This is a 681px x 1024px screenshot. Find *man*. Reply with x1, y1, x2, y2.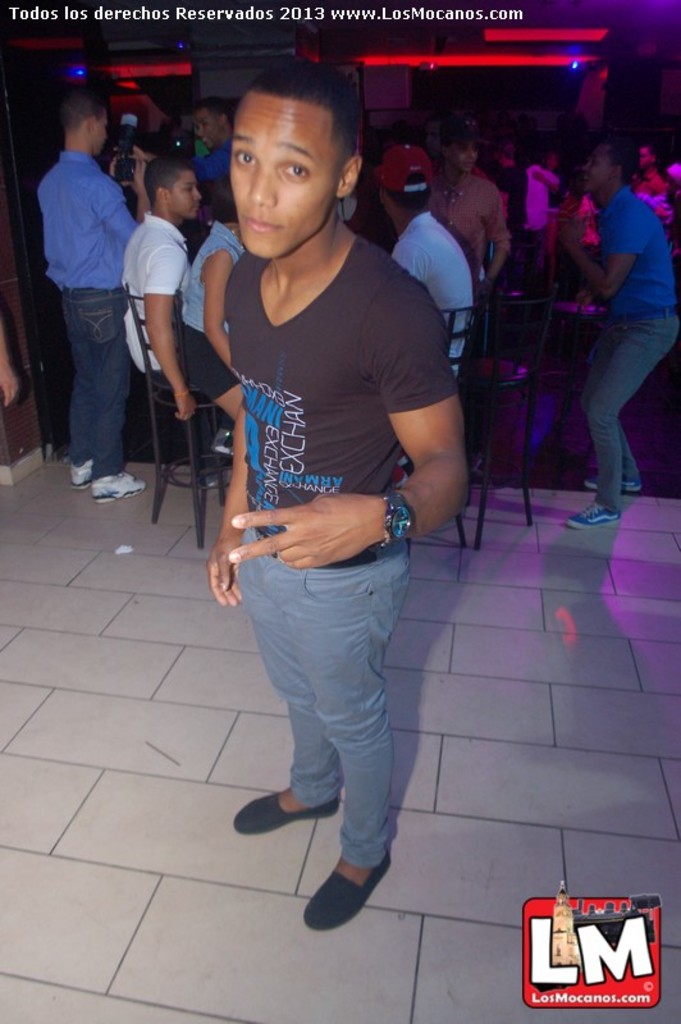
548, 134, 680, 525.
